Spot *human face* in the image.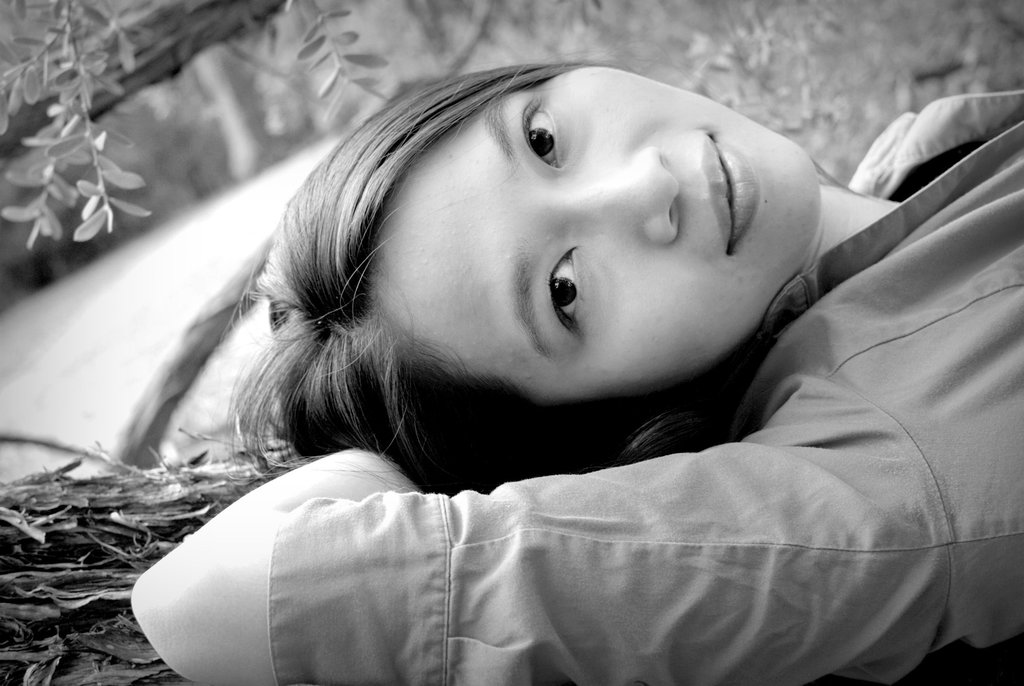
*human face* found at 371,65,820,404.
